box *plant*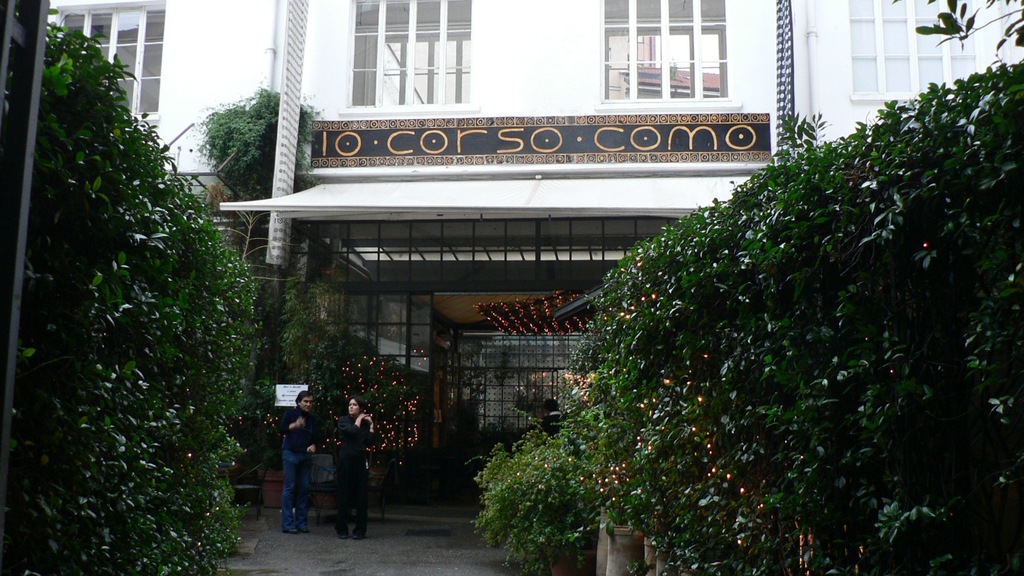
(x1=191, y1=81, x2=324, y2=264)
